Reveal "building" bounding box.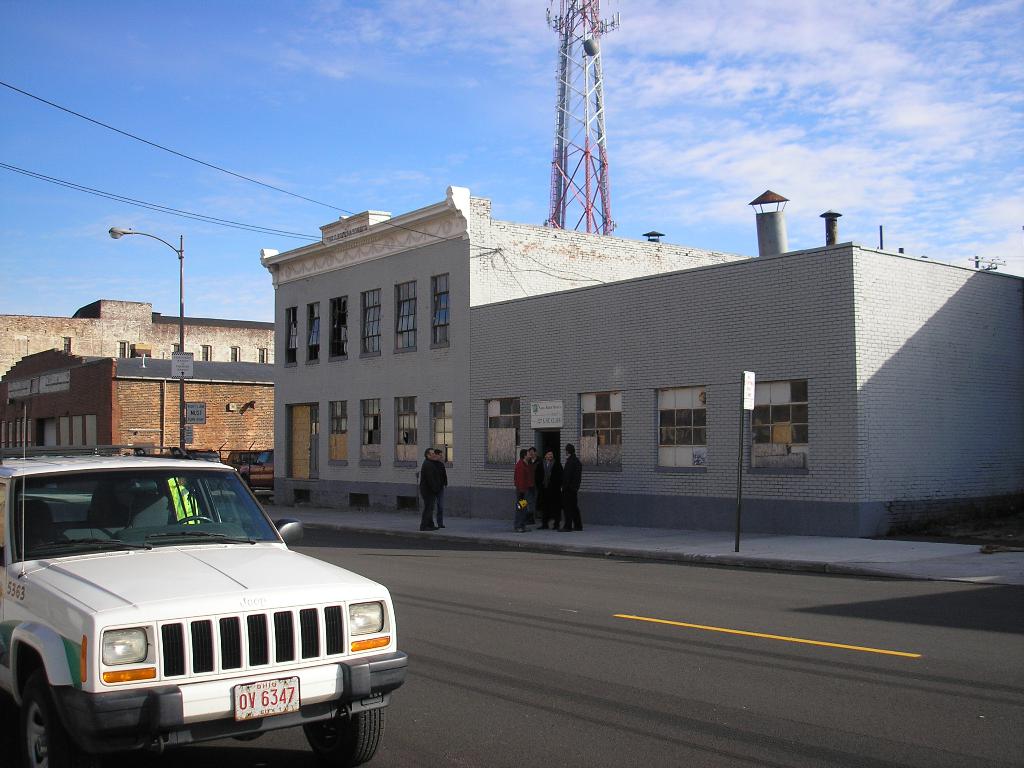
Revealed: 0, 342, 275, 456.
